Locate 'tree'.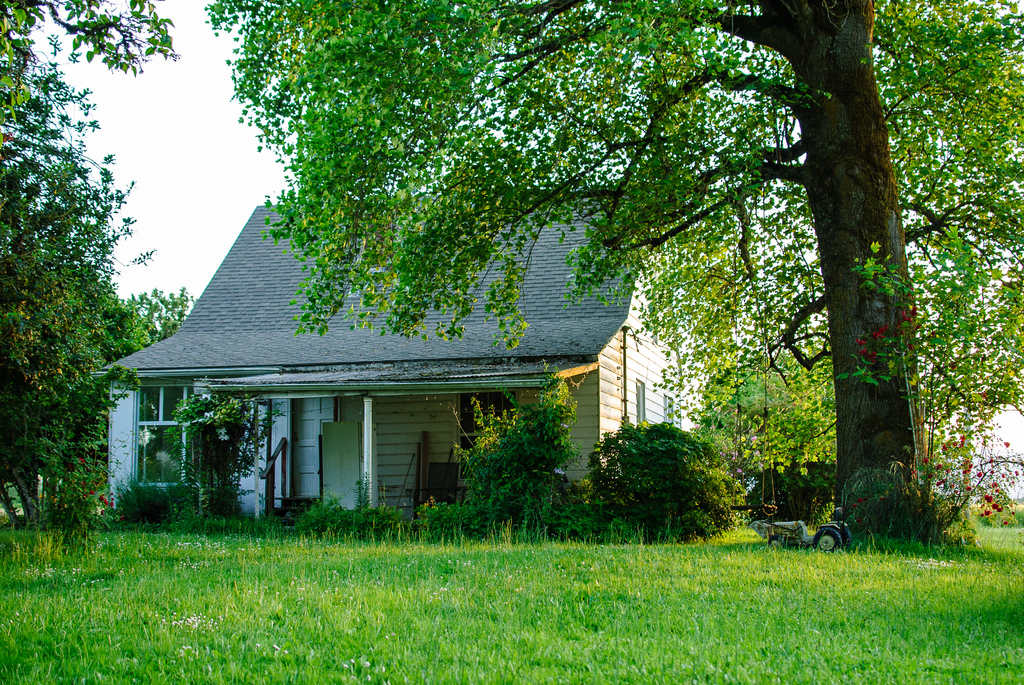
Bounding box: [0, 0, 152, 512].
